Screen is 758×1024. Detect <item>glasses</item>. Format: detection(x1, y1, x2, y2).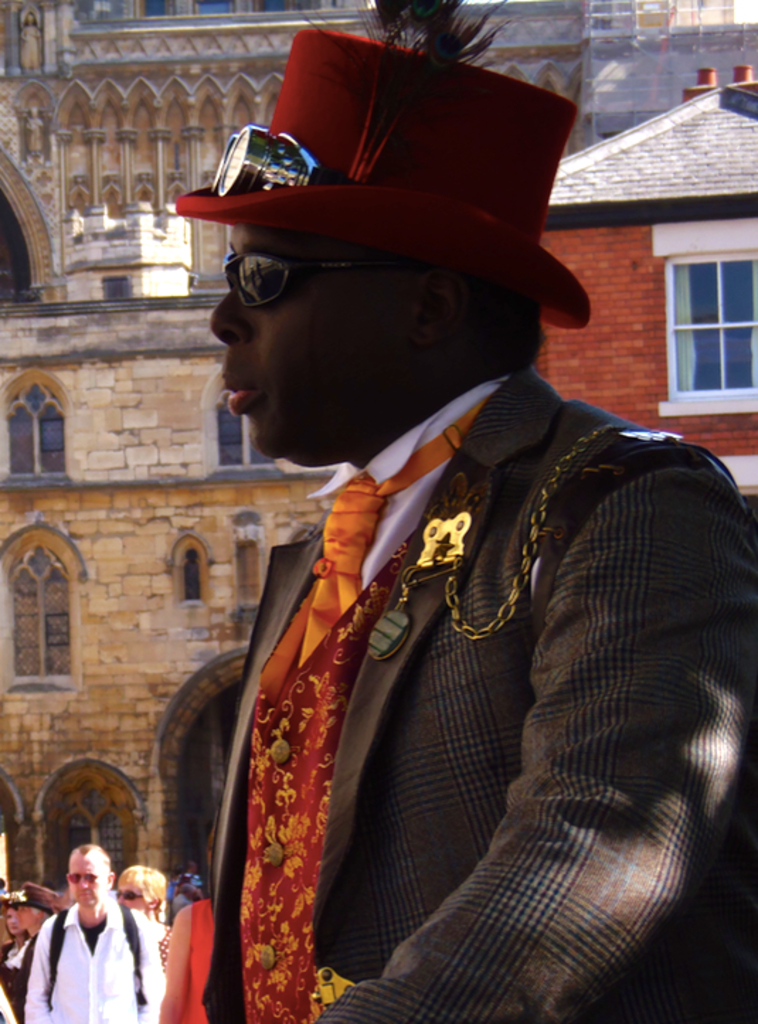
detection(214, 251, 448, 312).
